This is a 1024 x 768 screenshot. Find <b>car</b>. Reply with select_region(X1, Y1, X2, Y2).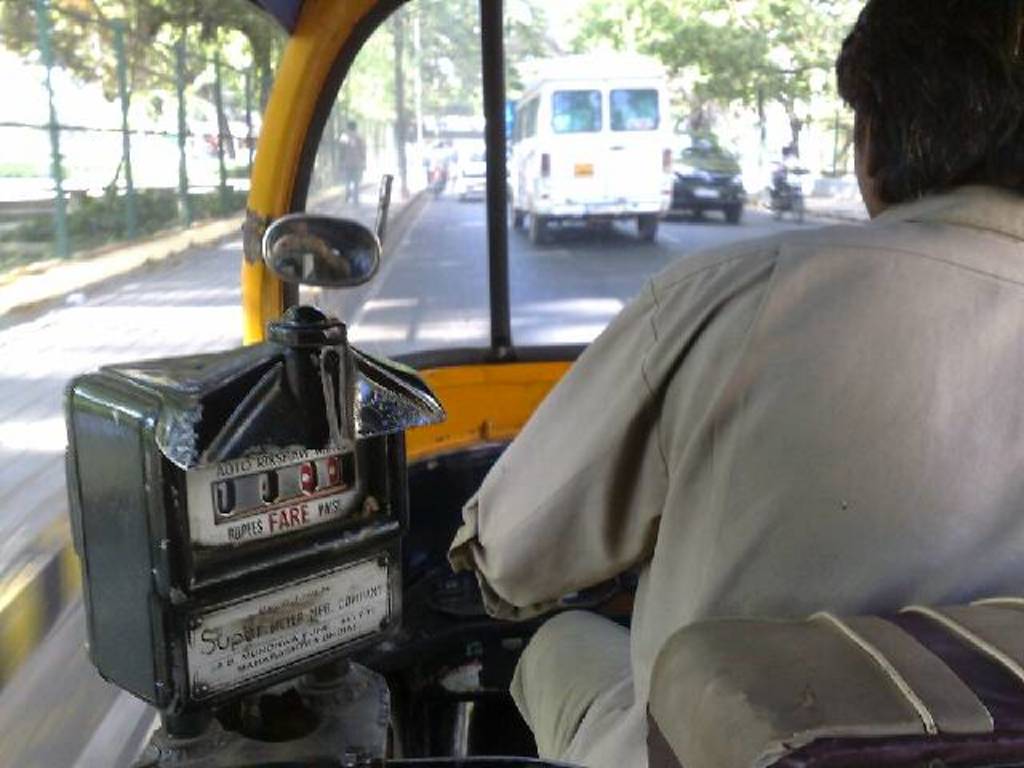
select_region(453, 146, 486, 205).
